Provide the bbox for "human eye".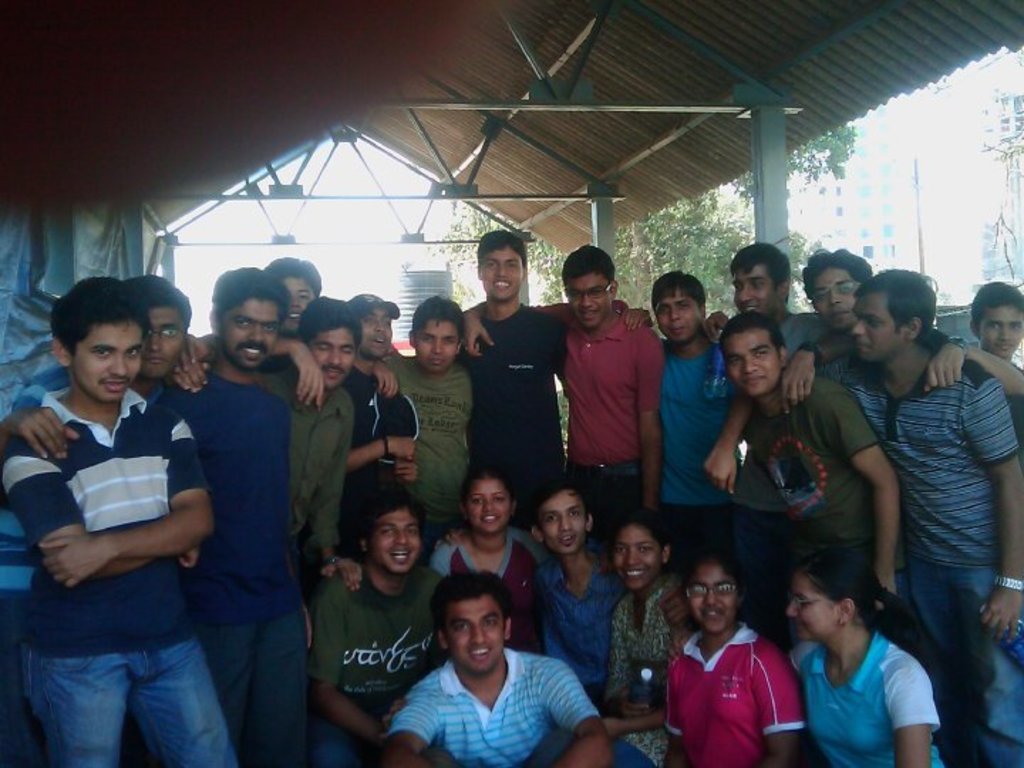
[left=677, top=302, right=691, bottom=310].
